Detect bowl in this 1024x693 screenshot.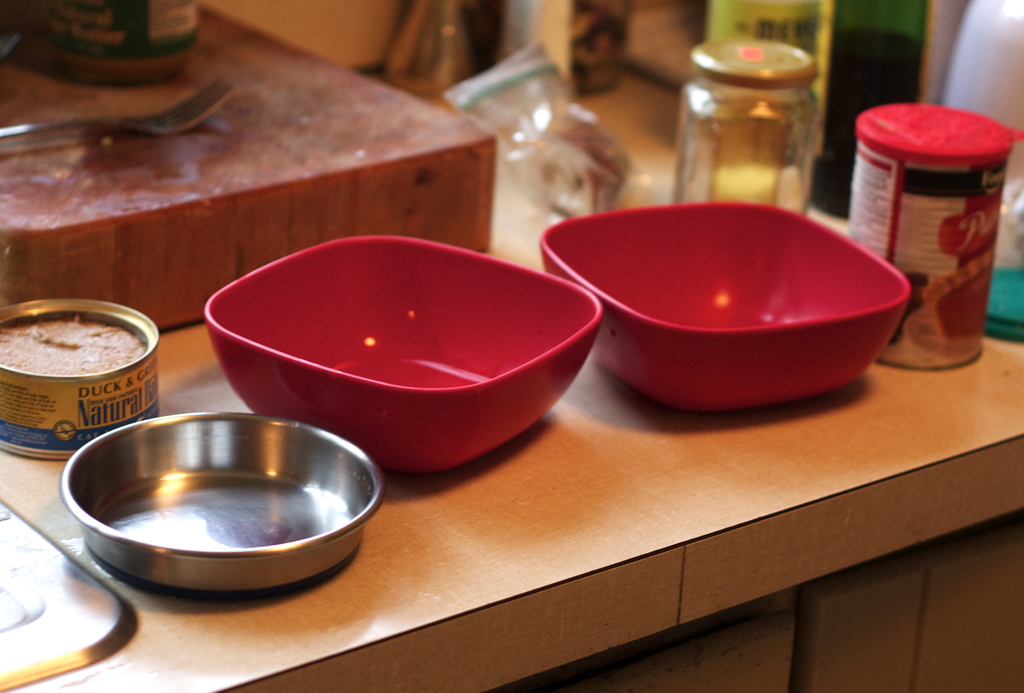
Detection: rect(539, 198, 908, 409).
